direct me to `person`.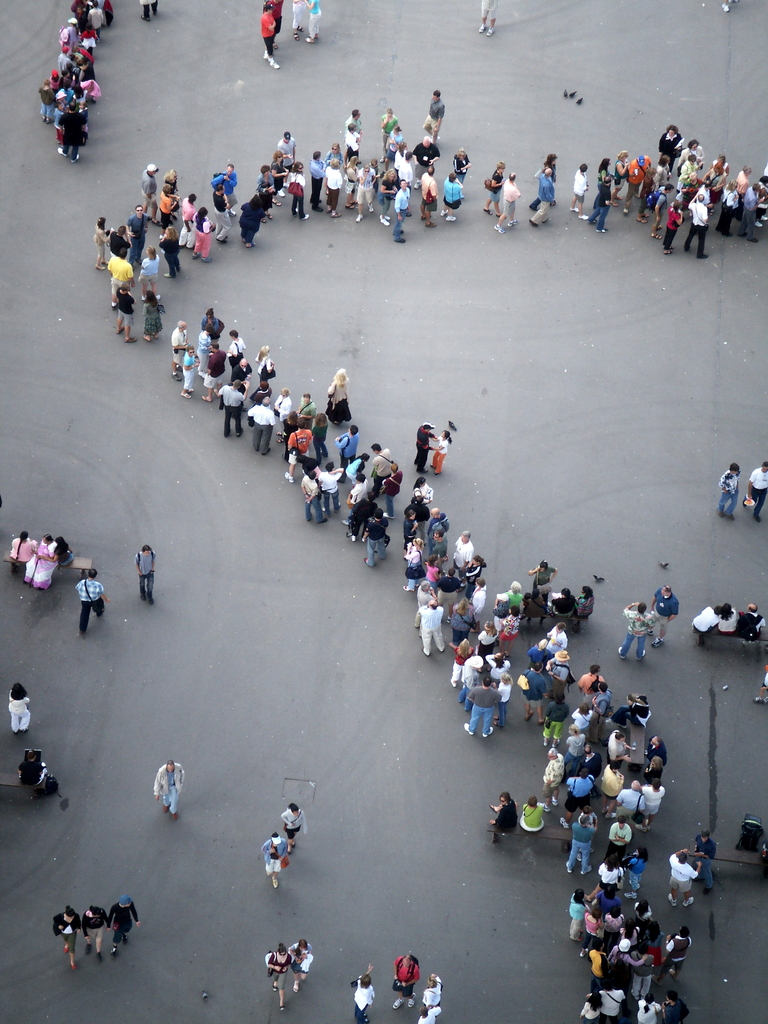
Direction: region(24, 533, 59, 593).
